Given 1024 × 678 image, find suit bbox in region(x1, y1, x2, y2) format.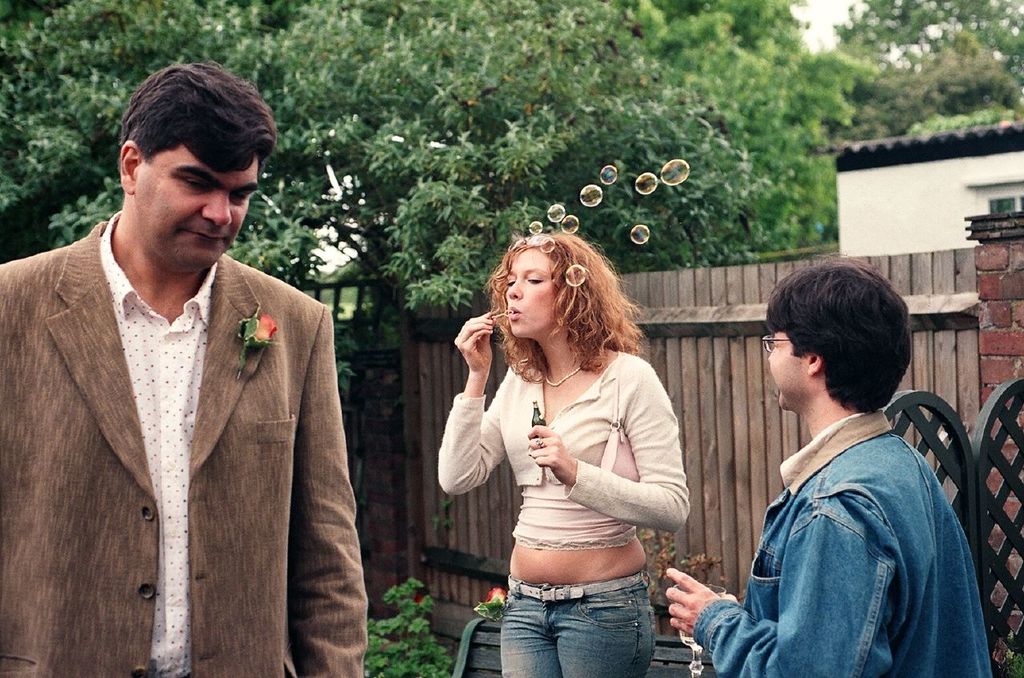
region(0, 213, 363, 677).
